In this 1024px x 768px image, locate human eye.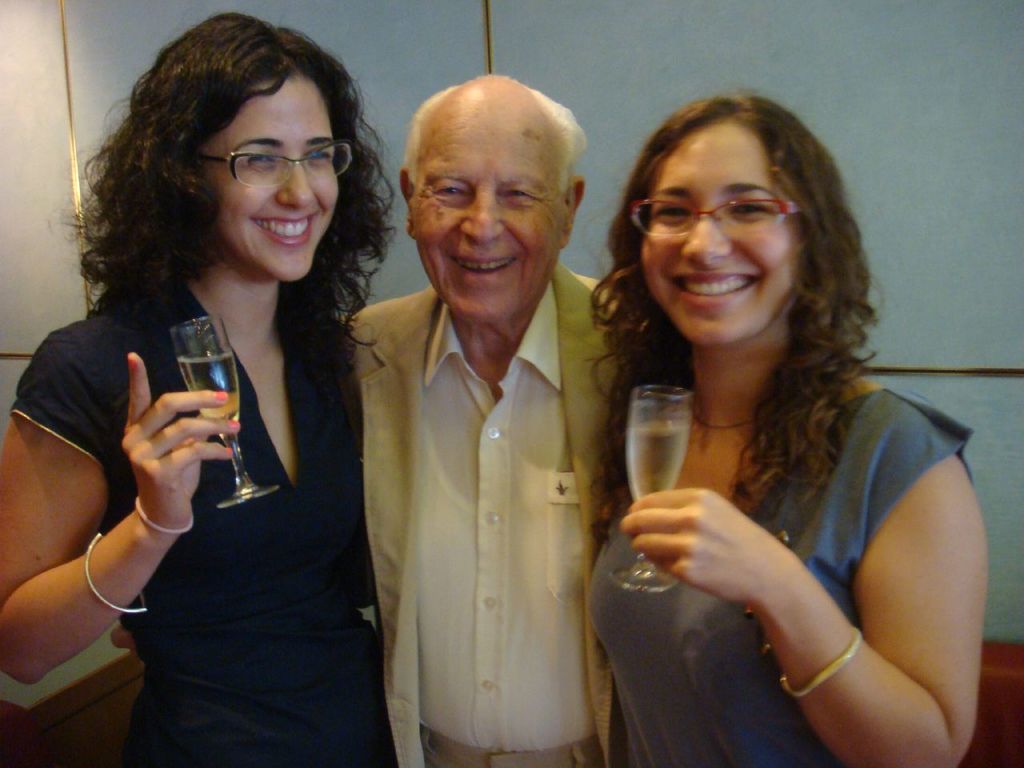
Bounding box: 647 197 693 225.
